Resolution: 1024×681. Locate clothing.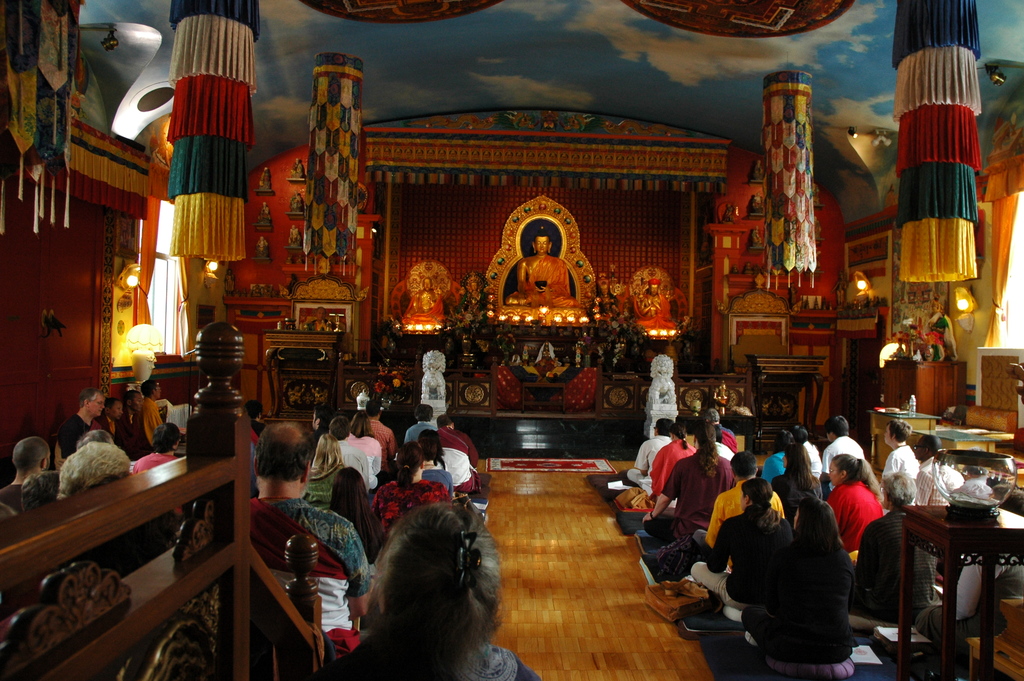
Rect(517, 254, 582, 306).
